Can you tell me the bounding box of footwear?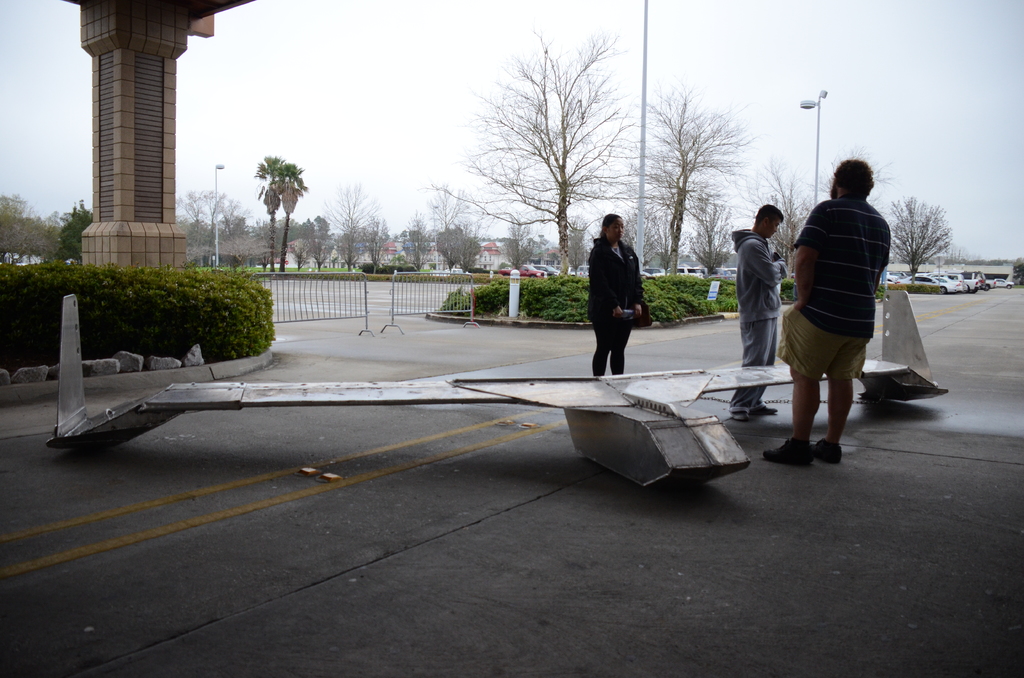
[left=755, top=407, right=776, bottom=415].
